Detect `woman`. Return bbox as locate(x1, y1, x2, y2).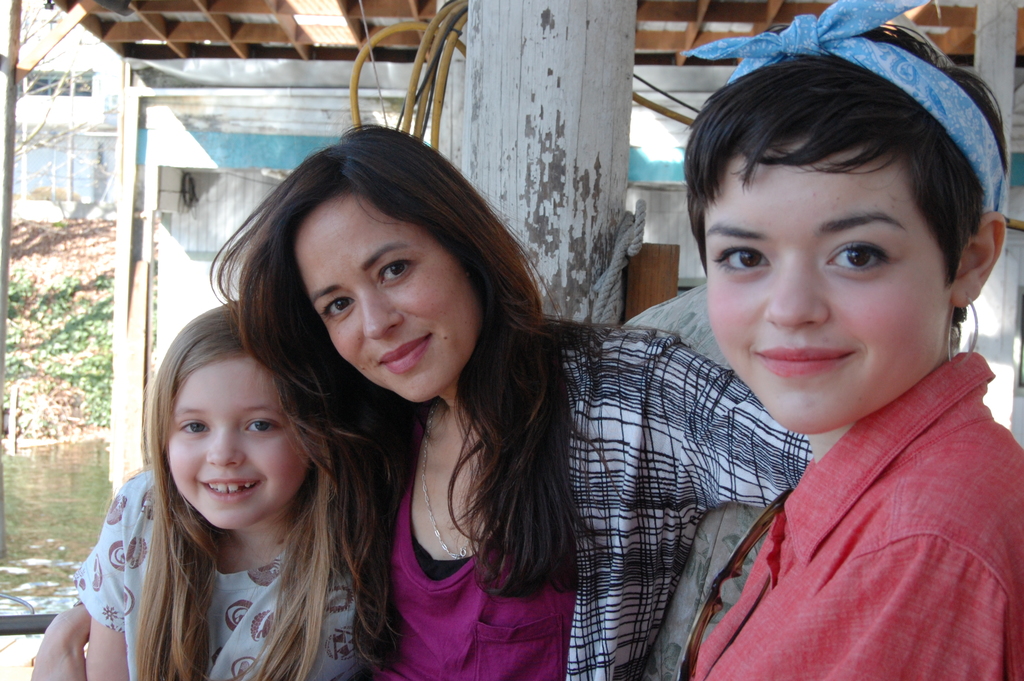
locate(74, 112, 771, 668).
